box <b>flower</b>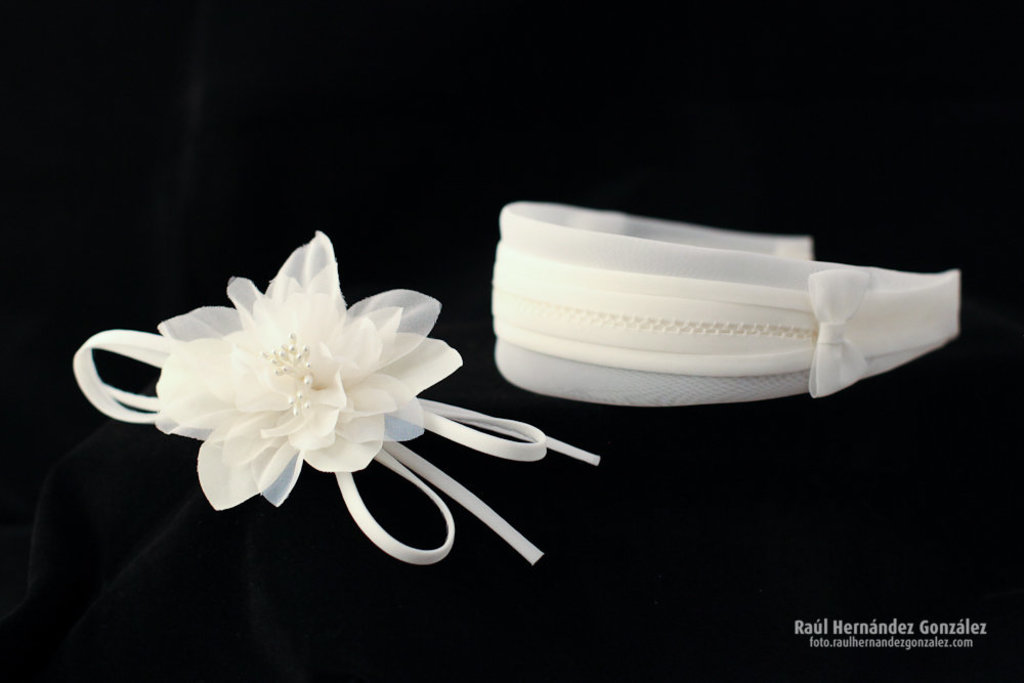
left=89, top=238, right=597, bottom=561
